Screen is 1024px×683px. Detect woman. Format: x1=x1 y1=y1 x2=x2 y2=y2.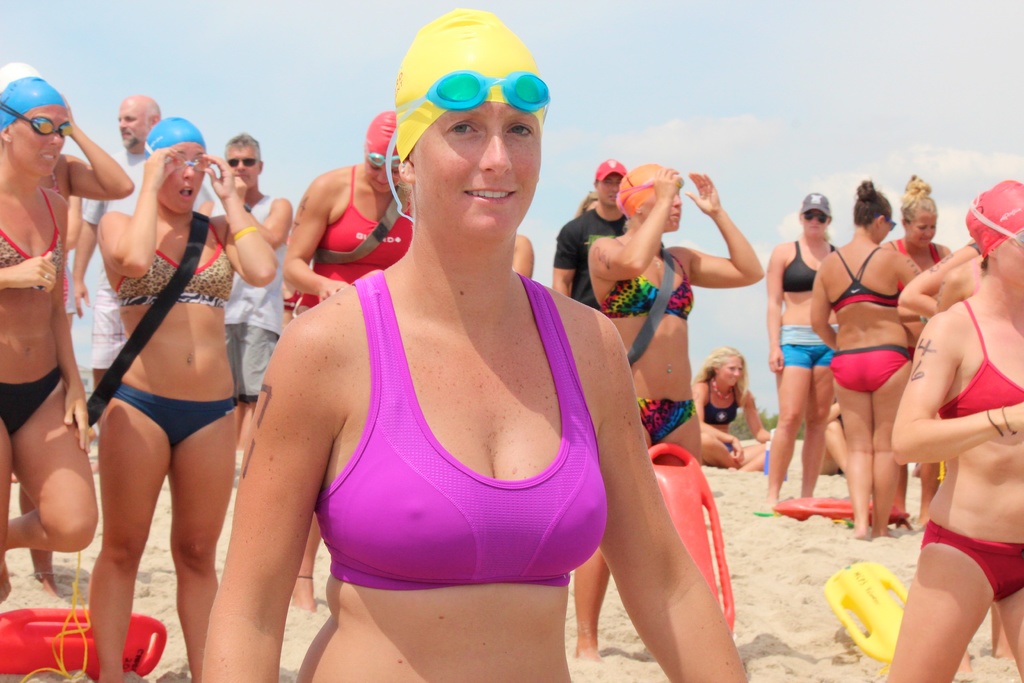
x1=88 y1=113 x2=279 y2=682.
